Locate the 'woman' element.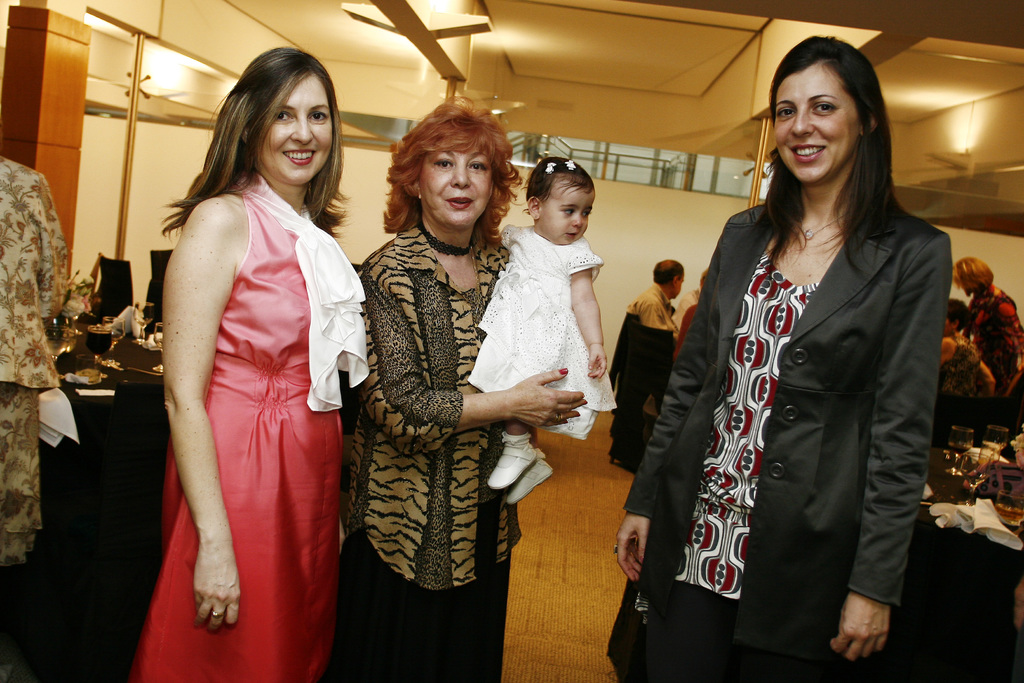
Element bbox: bbox(952, 255, 1023, 400).
